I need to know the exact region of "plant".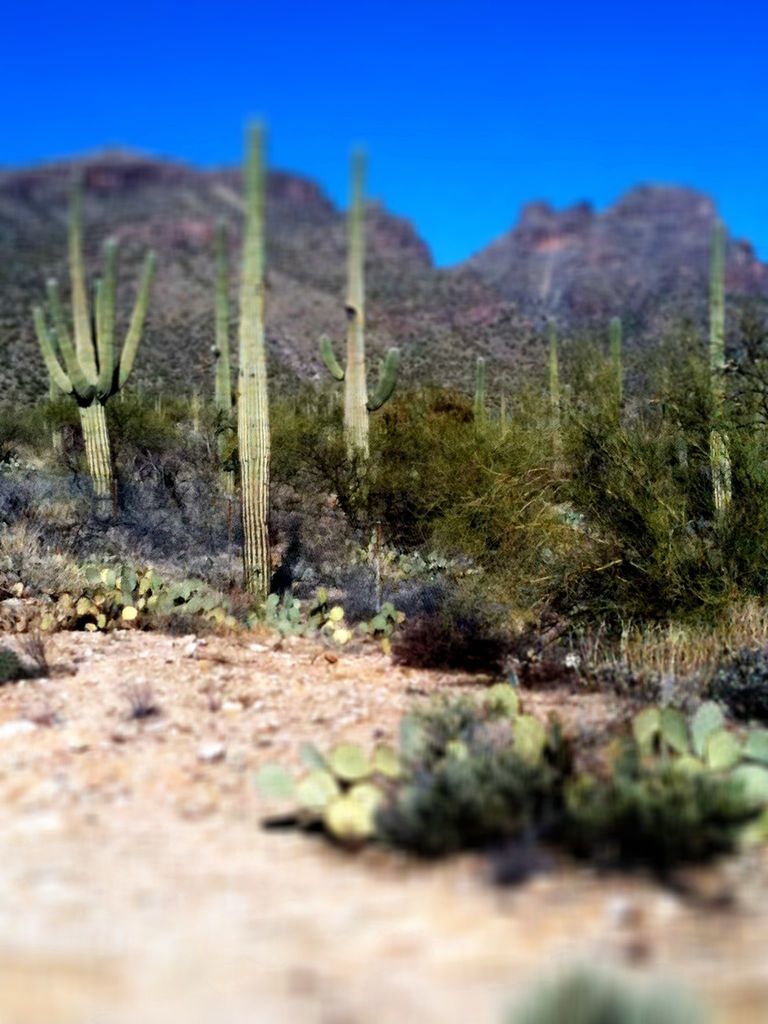
Region: l=228, t=116, r=292, b=628.
